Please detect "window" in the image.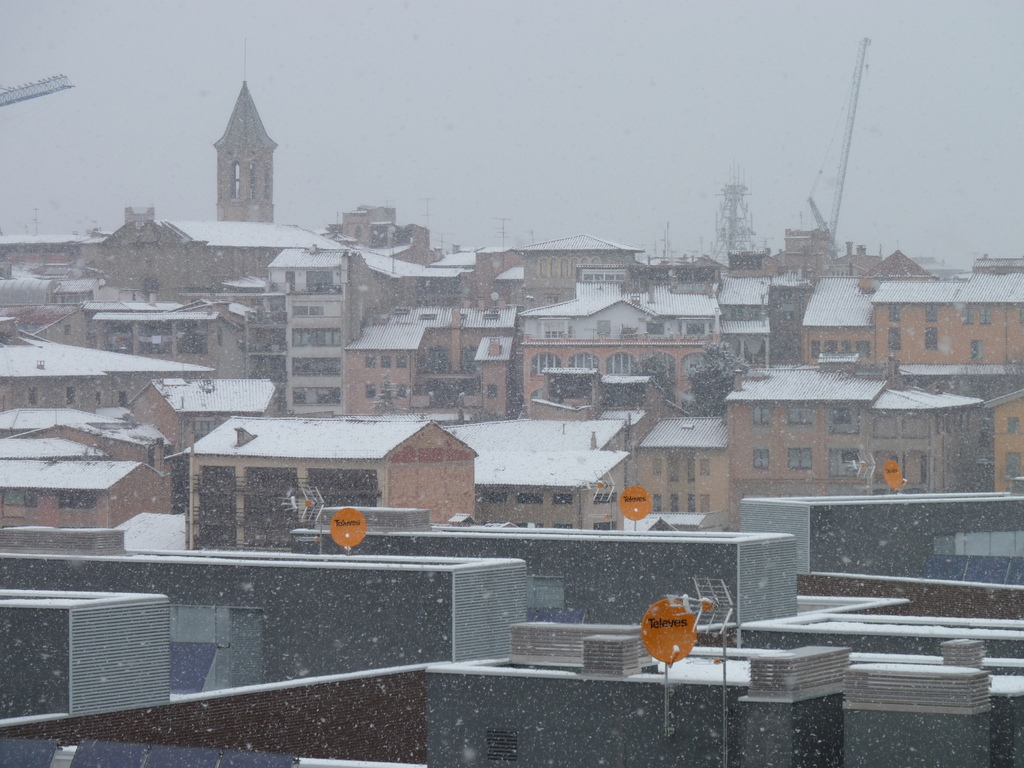
{"x1": 531, "y1": 349, "x2": 563, "y2": 379}.
